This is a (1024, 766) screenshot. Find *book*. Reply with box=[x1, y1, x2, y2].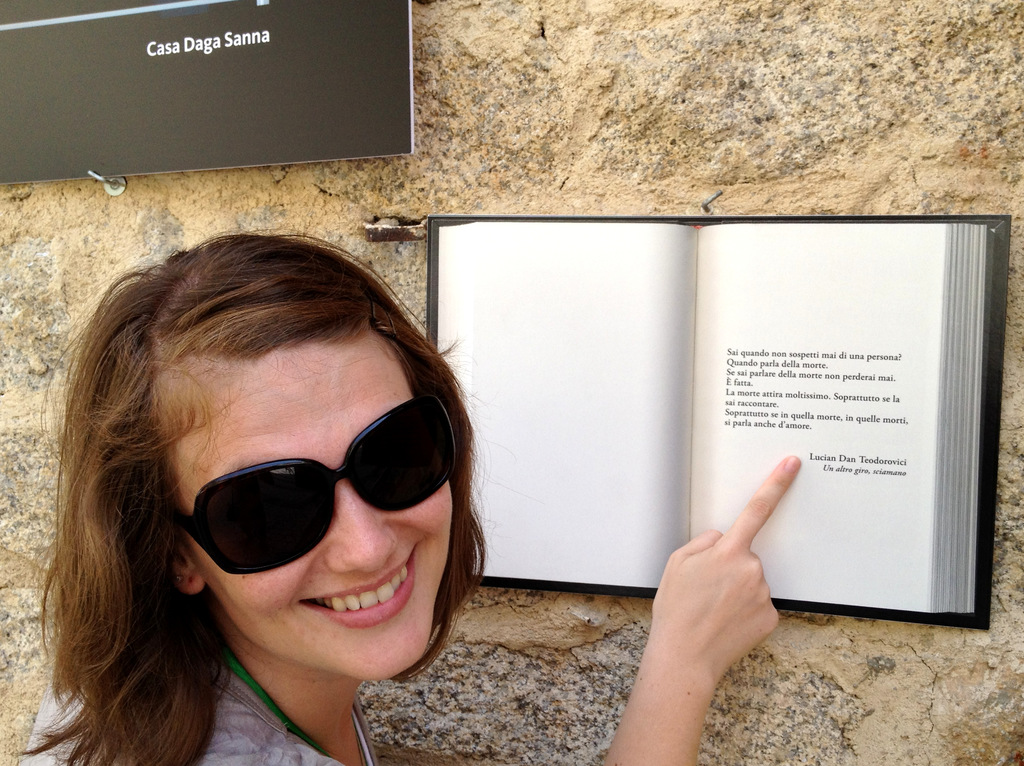
box=[416, 214, 1012, 632].
